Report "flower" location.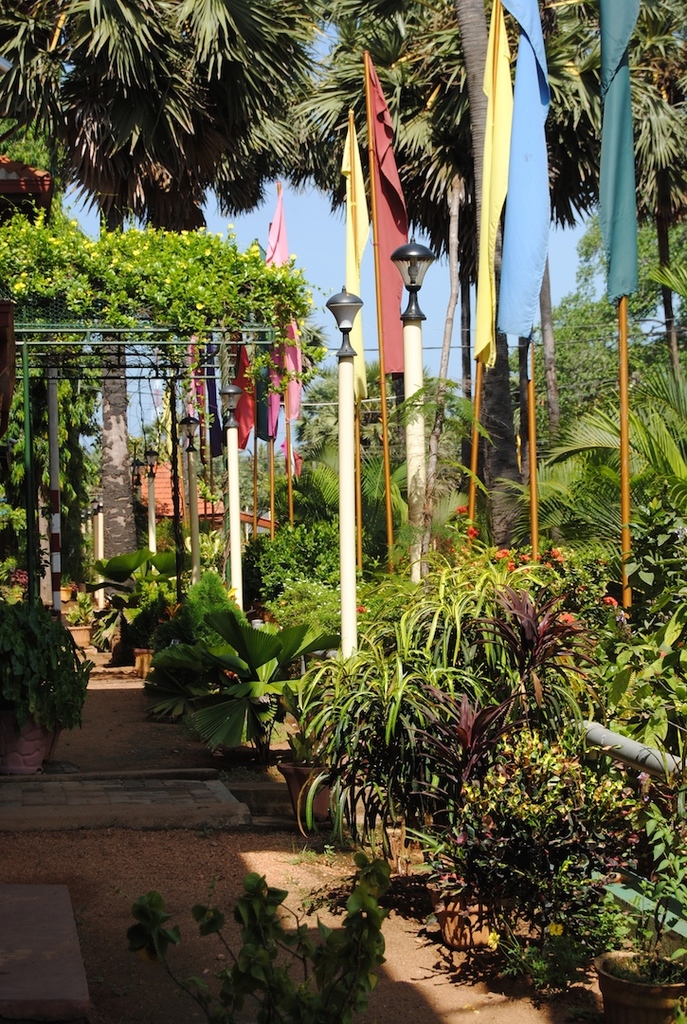
Report: {"x1": 457, "y1": 503, "x2": 467, "y2": 512}.
